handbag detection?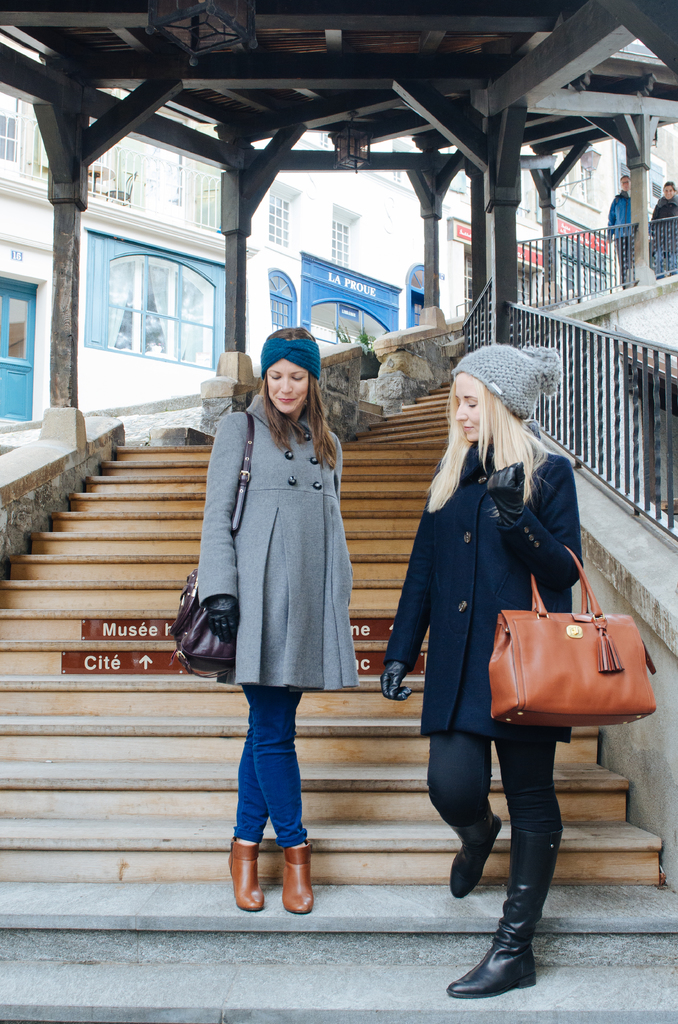
detection(488, 533, 662, 734)
